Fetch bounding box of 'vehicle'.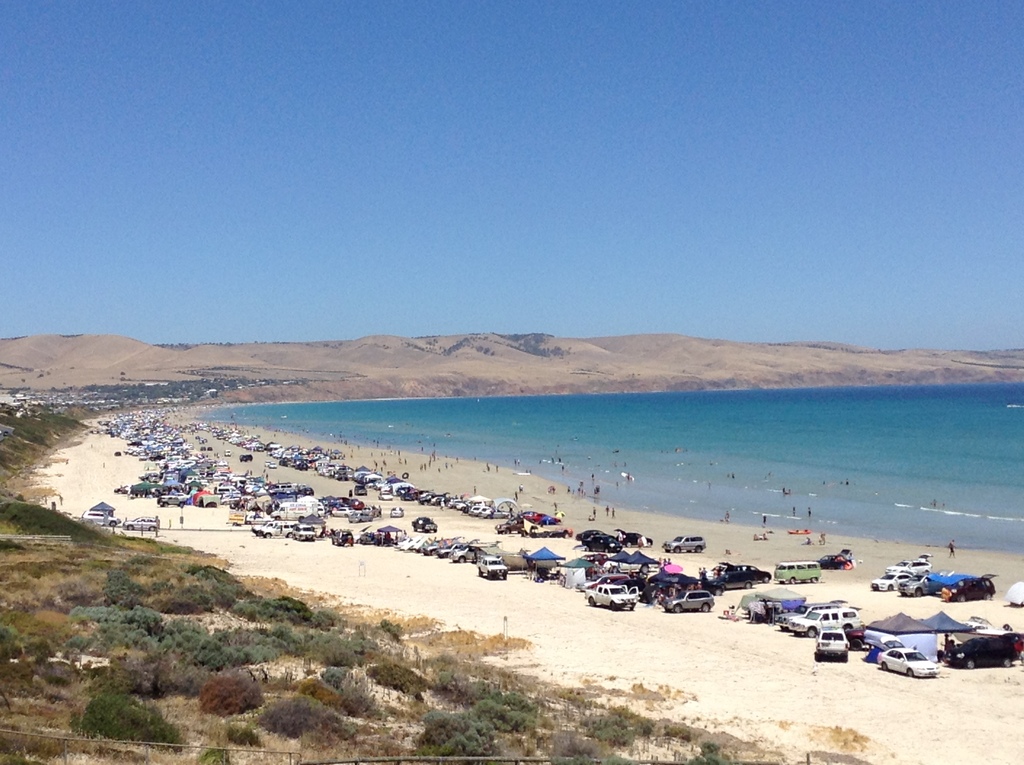
Bbox: region(588, 538, 621, 555).
